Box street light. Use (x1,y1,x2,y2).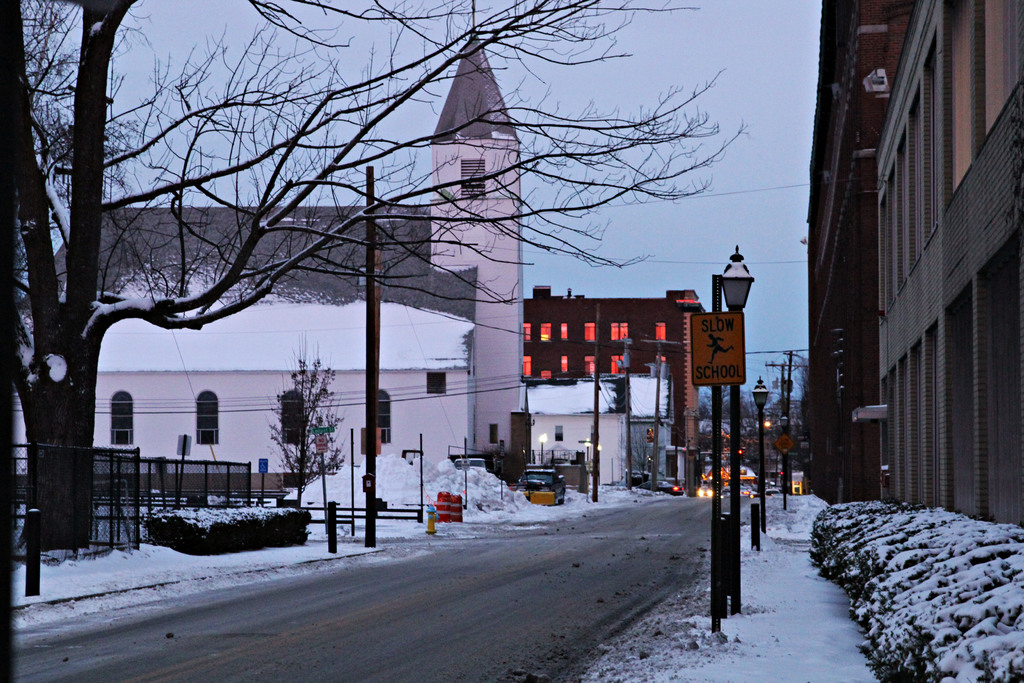
(536,428,551,464).
